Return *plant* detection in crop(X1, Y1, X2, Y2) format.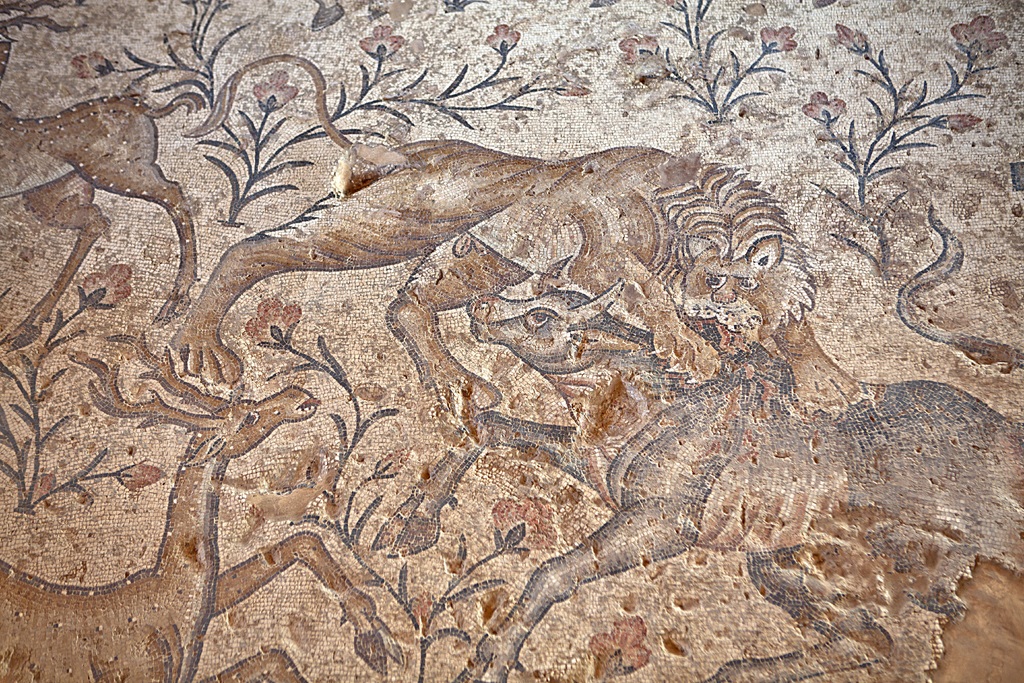
crop(194, 19, 595, 229).
